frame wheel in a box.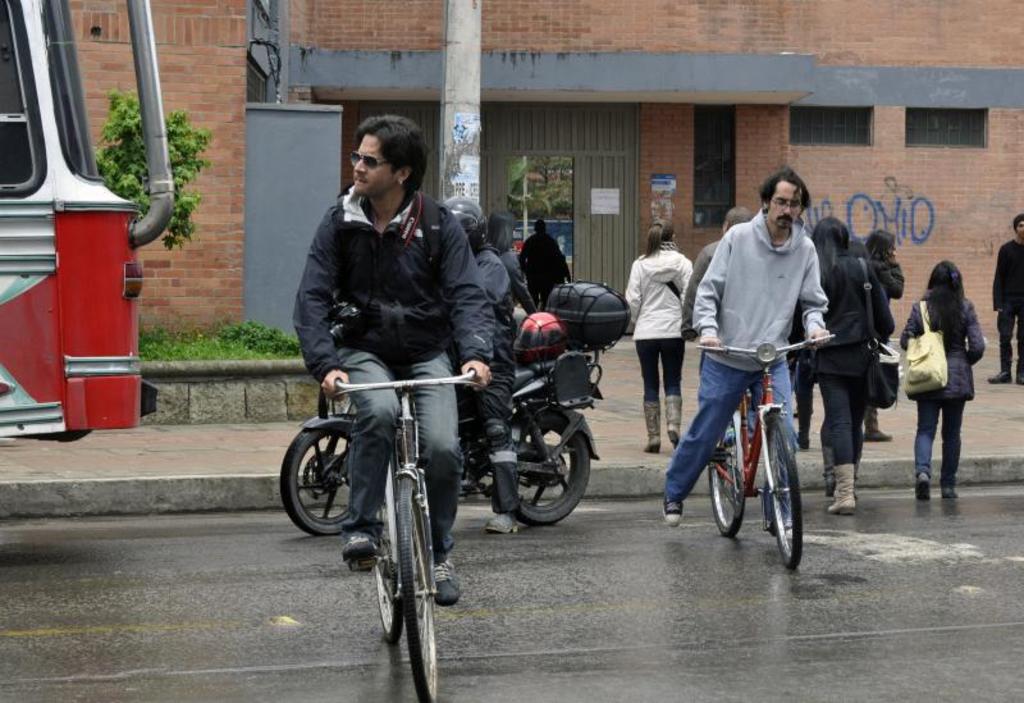
box=[511, 410, 591, 531].
